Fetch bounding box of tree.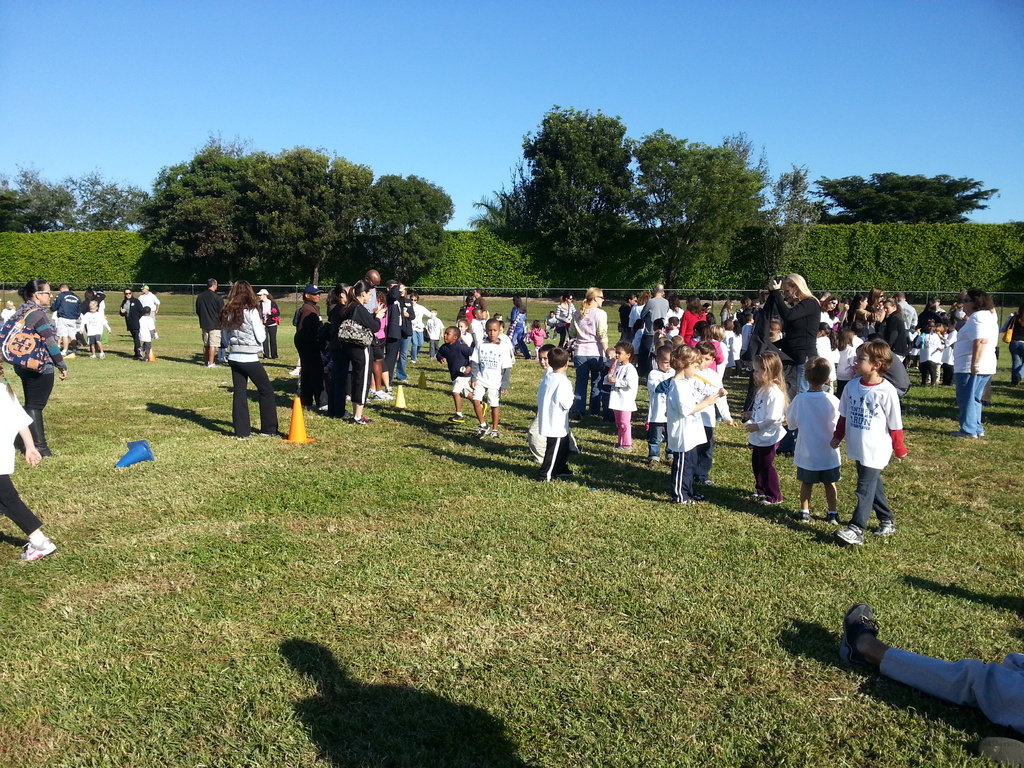
Bbox: {"left": 483, "top": 106, "right": 660, "bottom": 275}.
